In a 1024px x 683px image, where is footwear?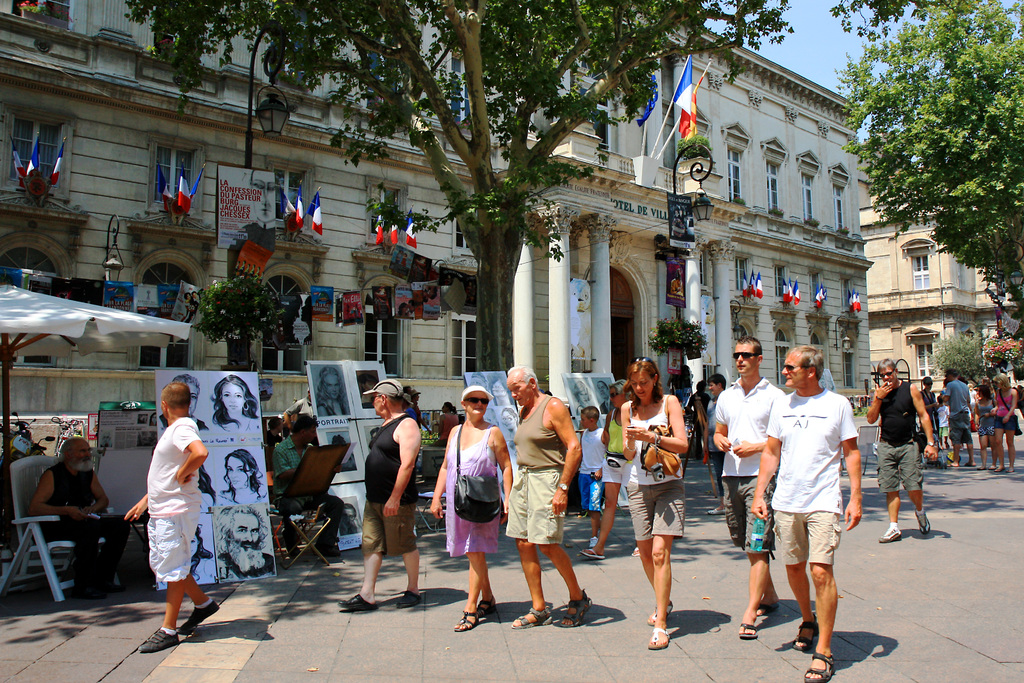
{"left": 512, "top": 607, "right": 545, "bottom": 628}.
